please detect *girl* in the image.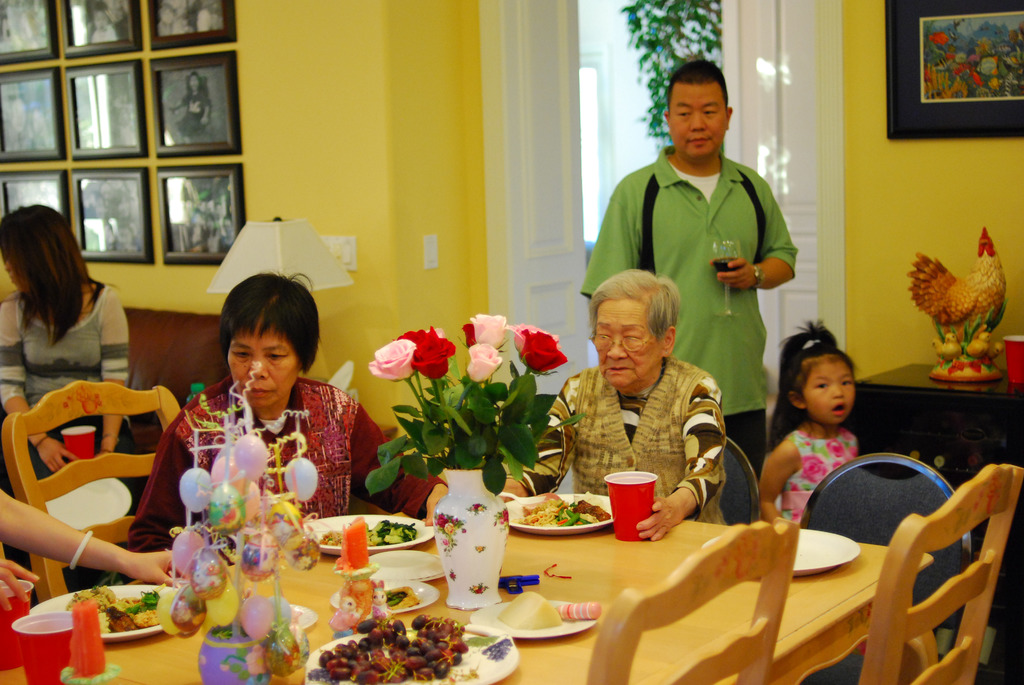
locate(760, 320, 860, 521).
